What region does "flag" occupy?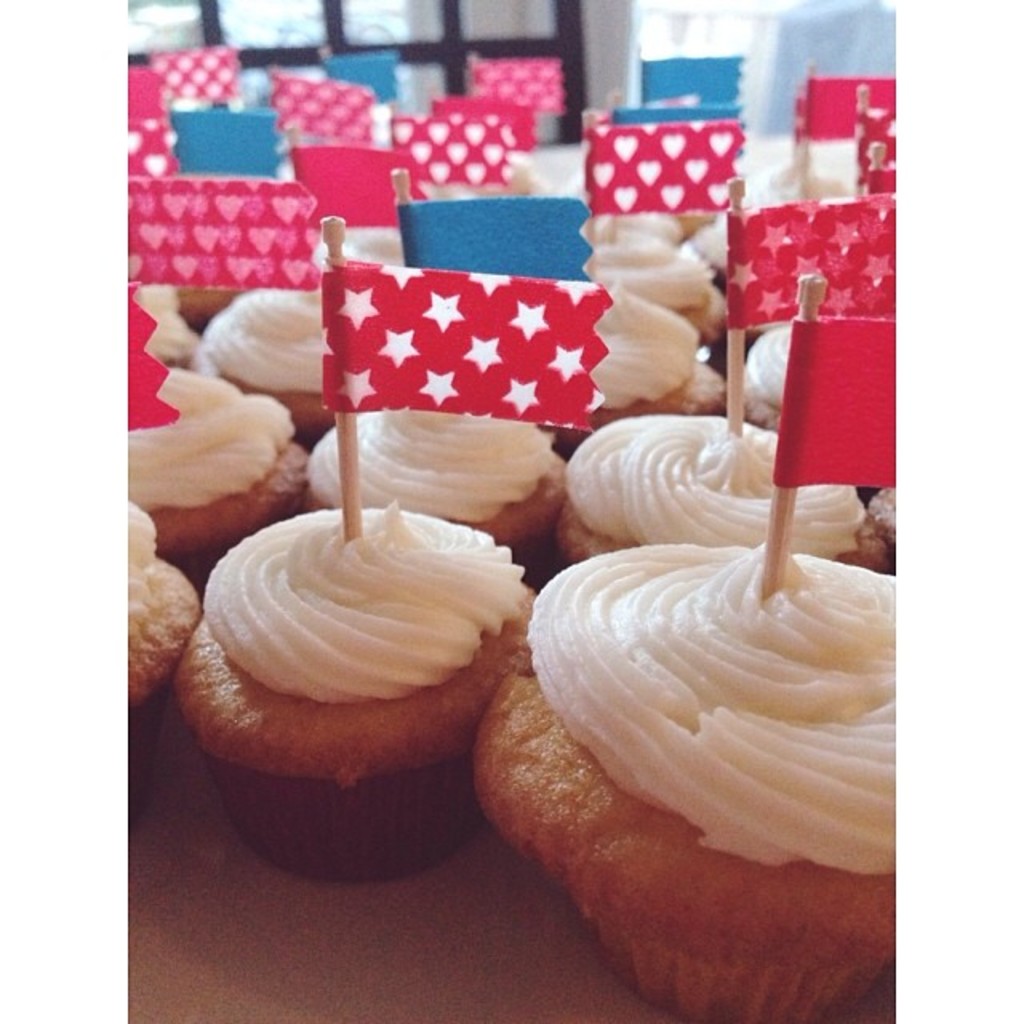
locate(582, 122, 744, 213).
